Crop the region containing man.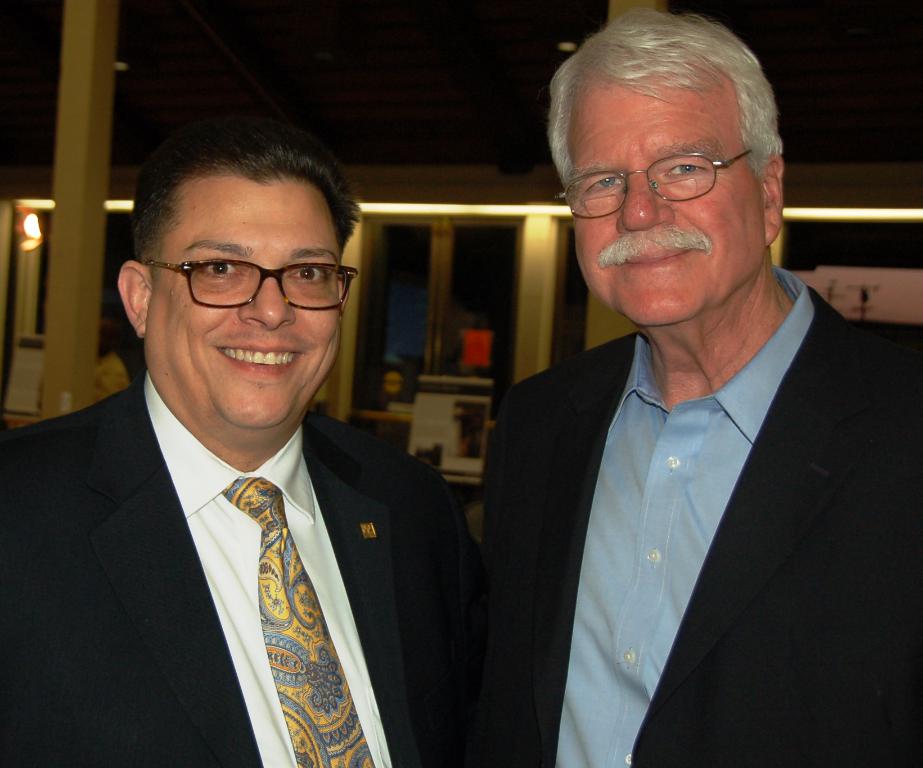
Crop region: (x1=0, y1=137, x2=480, y2=767).
